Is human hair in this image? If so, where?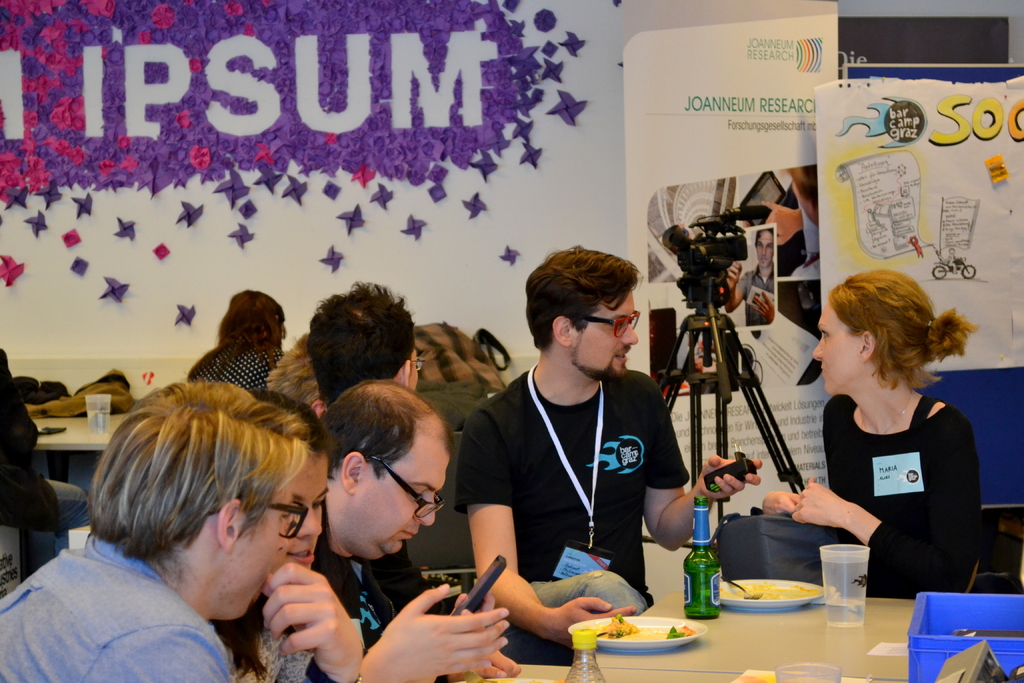
Yes, at bbox=[825, 267, 977, 393].
